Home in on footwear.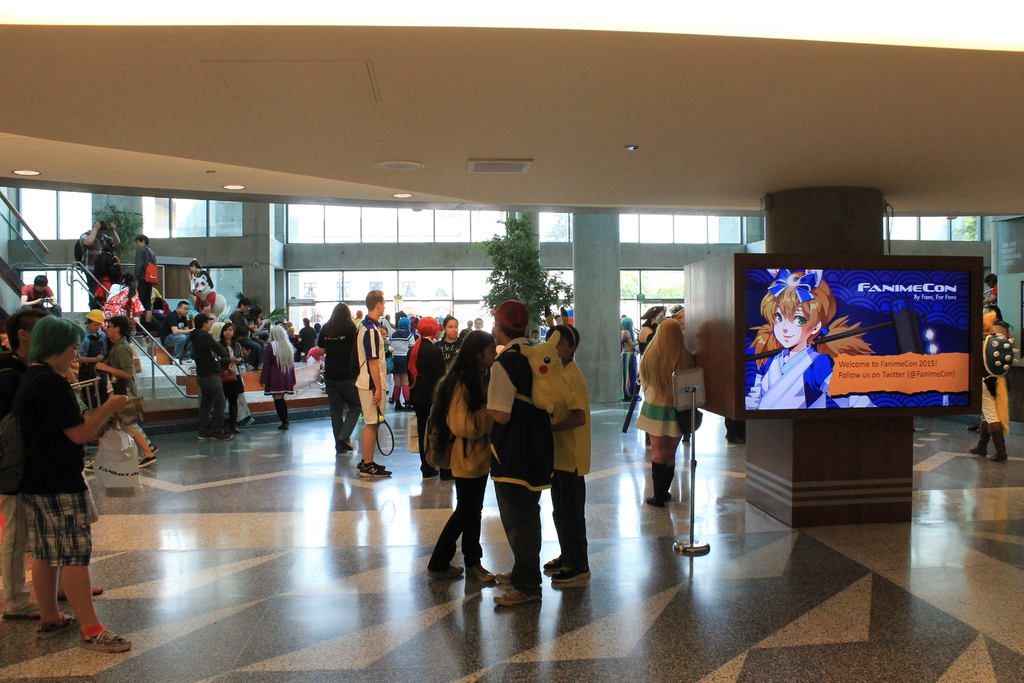
Homed in at Rect(339, 441, 351, 447).
